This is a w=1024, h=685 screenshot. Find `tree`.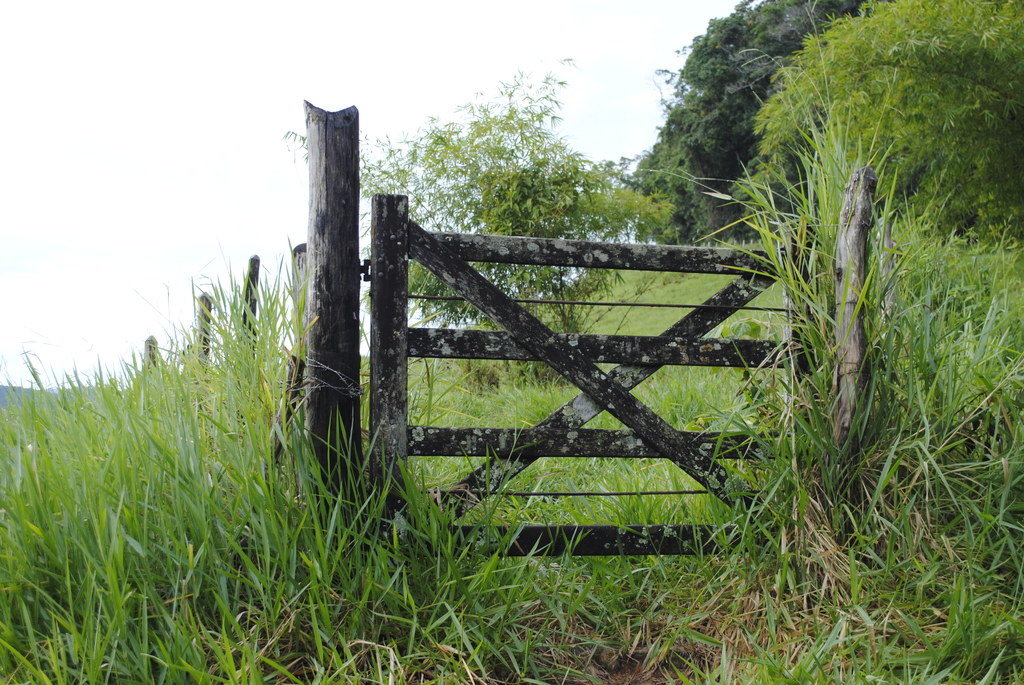
Bounding box: 678, 16, 745, 95.
